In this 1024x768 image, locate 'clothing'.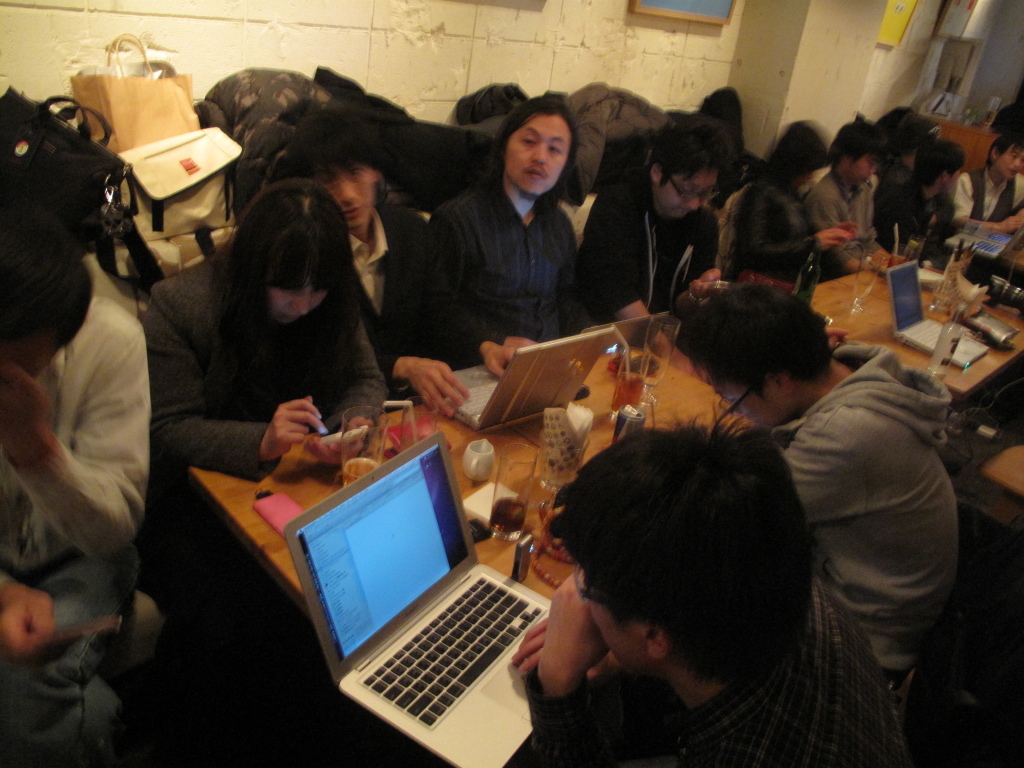
Bounding box: select_region(897, 187, 960, 248).
